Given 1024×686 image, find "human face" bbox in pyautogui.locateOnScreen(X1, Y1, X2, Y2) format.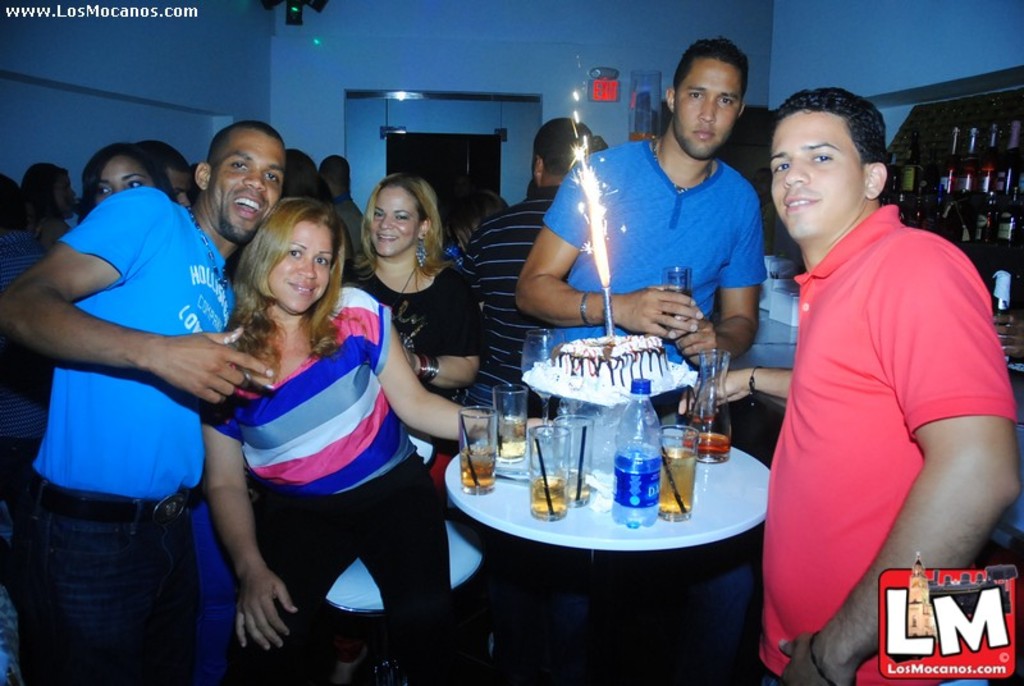
pyautogui.locateOnScreen(676, 58, 737, 160).
